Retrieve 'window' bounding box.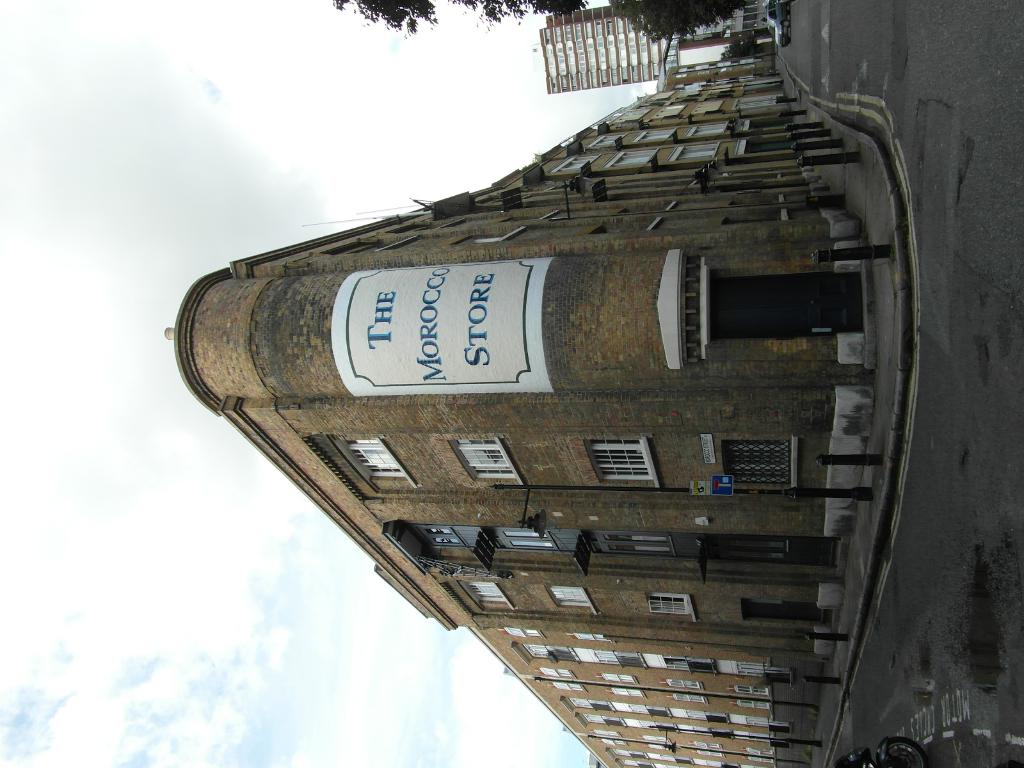
Bounding box: (left=588, top=433, right=666, bottom=504).
